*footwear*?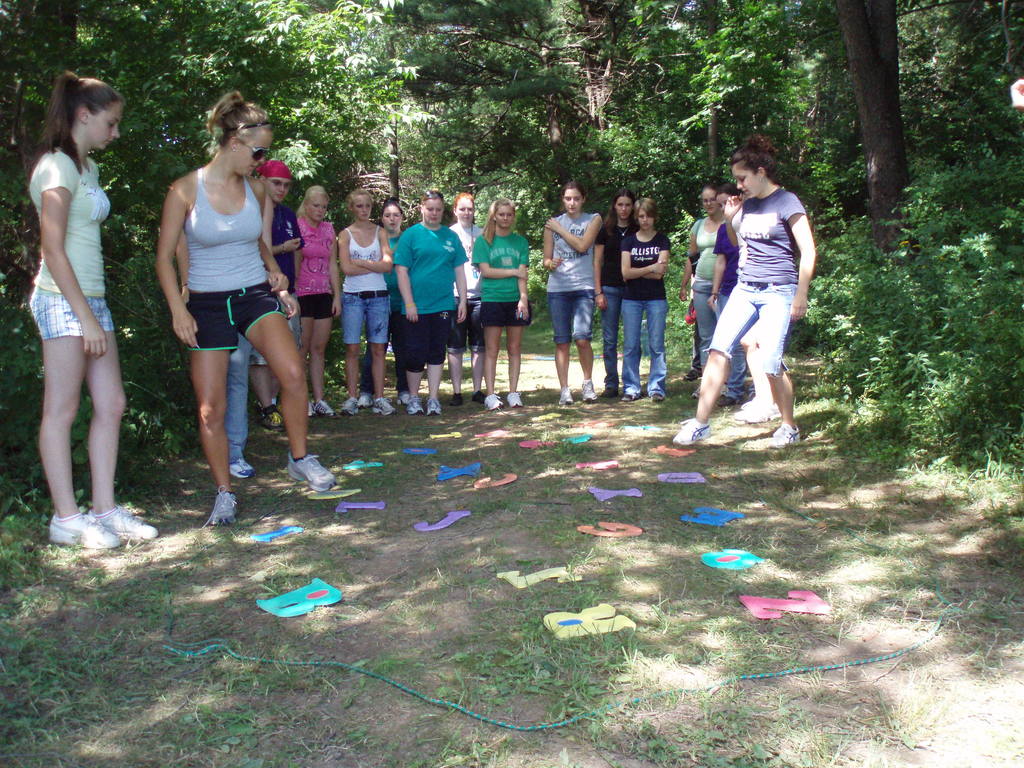
759:424:800:448
